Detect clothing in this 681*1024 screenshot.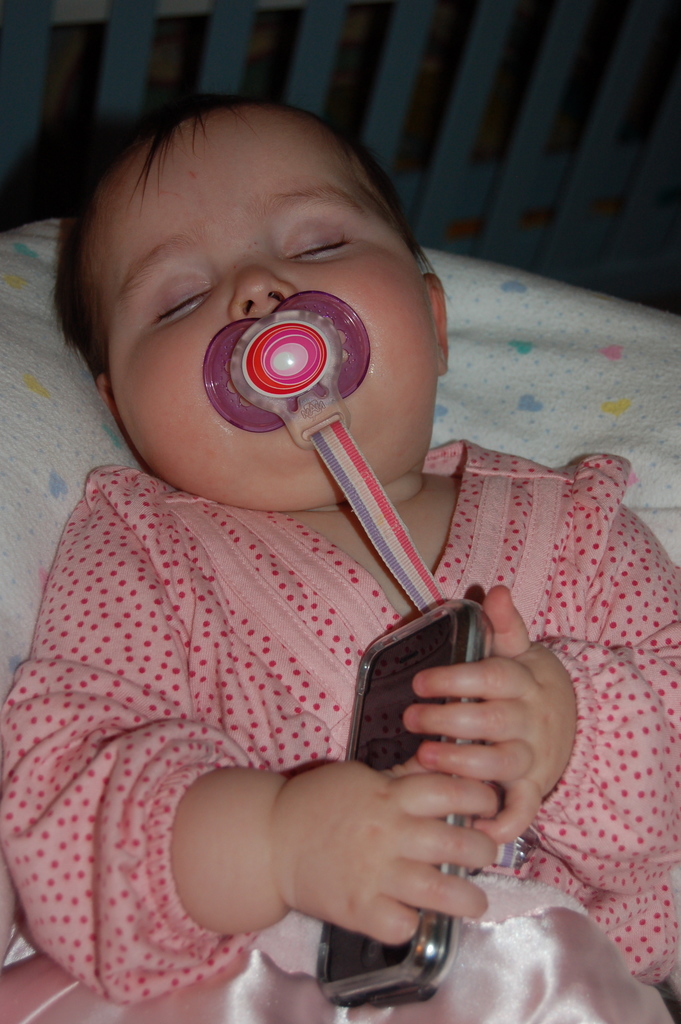
Detection: 51 250 653 1006.
